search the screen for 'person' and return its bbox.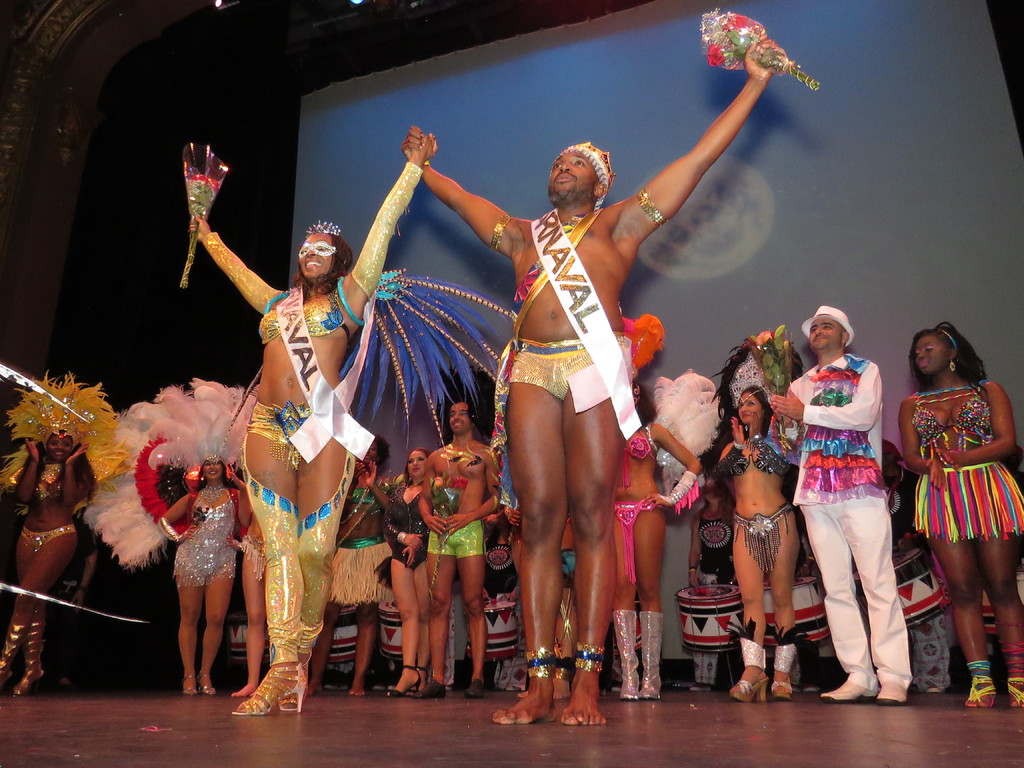
Found: [890,532,961,700].
